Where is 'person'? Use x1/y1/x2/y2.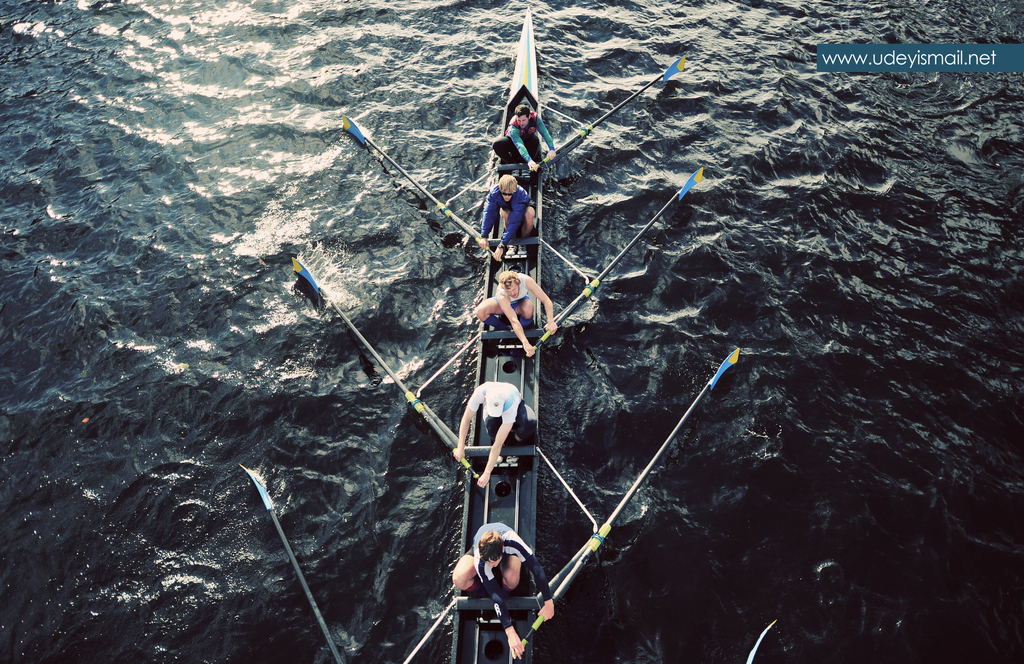
471/168/535/264.
